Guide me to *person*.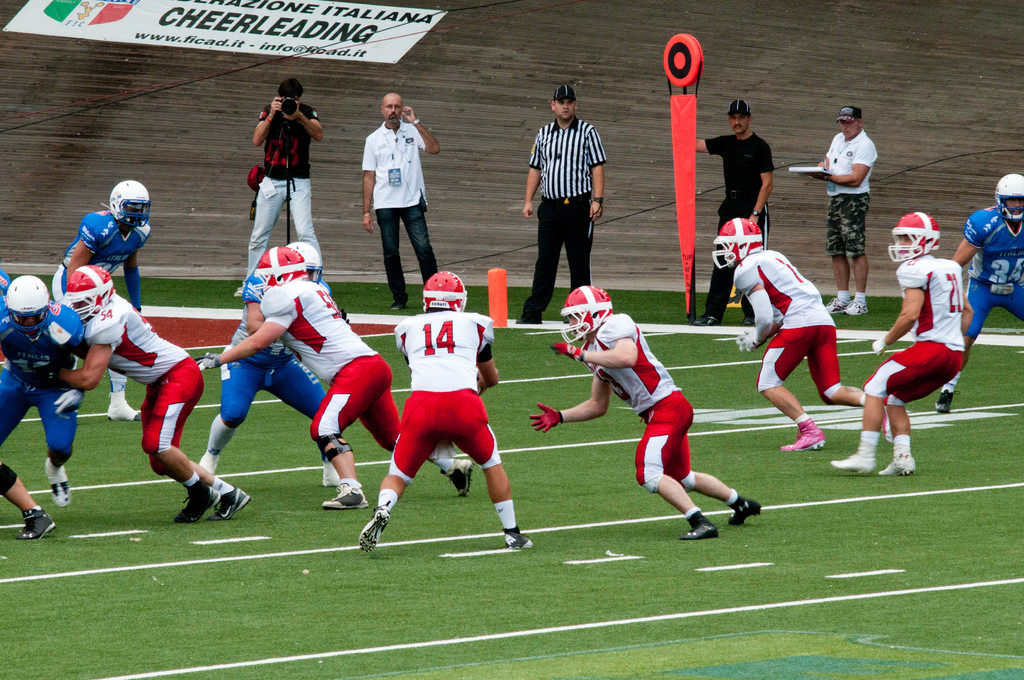
Guidance: box(510, 81, 607, 330).
